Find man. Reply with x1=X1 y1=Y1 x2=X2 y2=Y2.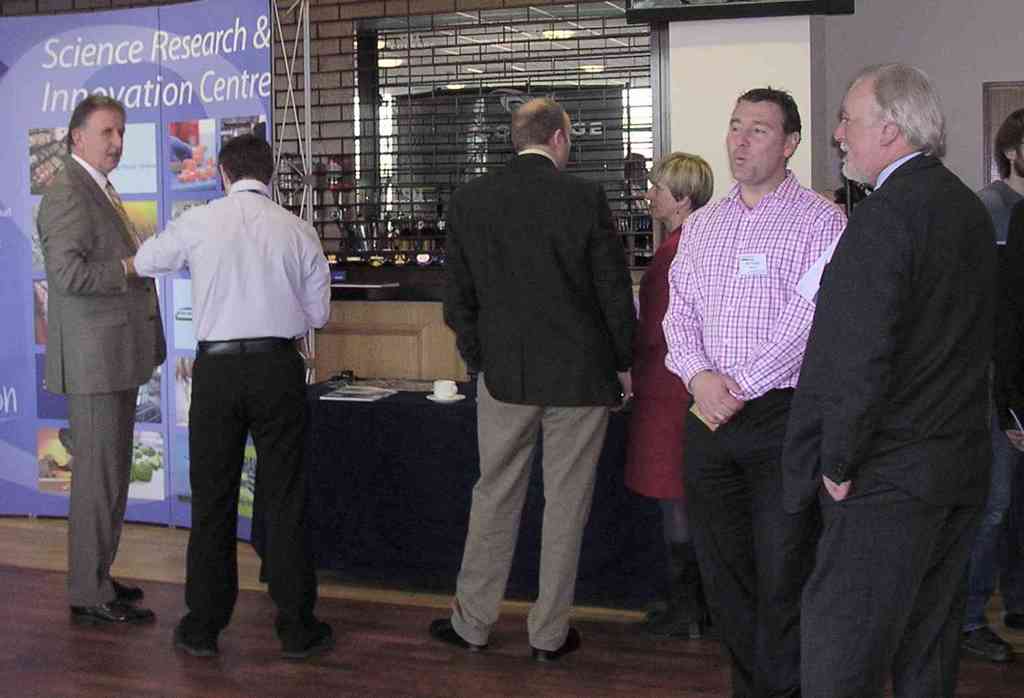
x1=782 y1=62 x2=1006 y2=697.
